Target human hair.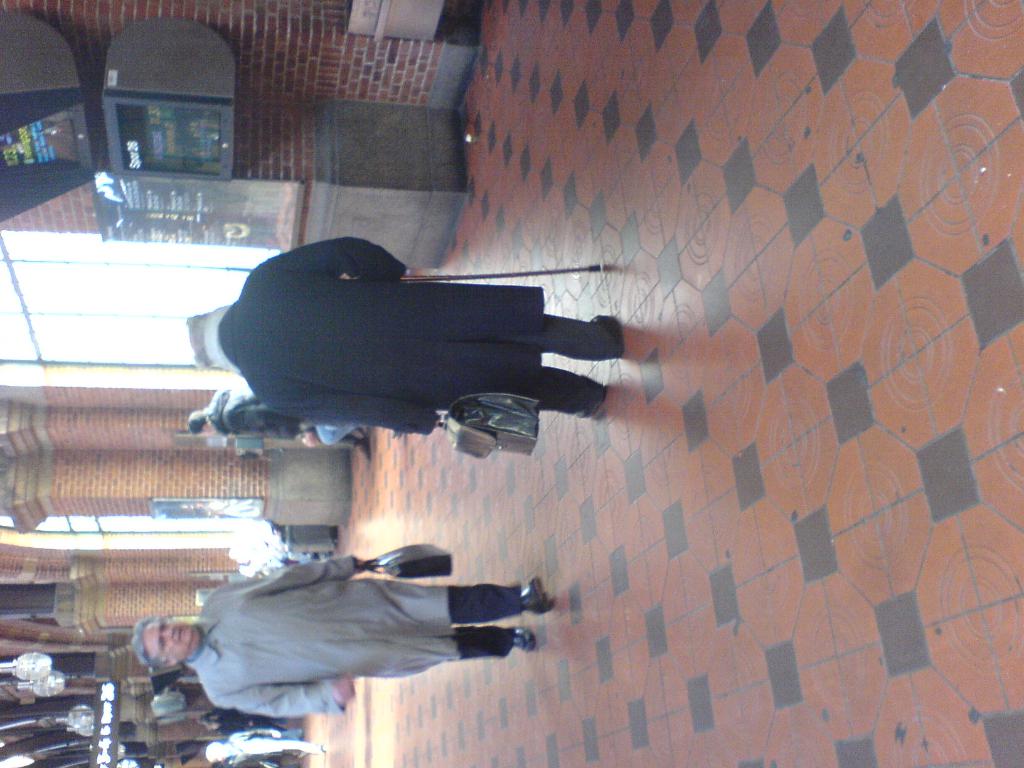
Target region: region(129, 618, 179, 675).
